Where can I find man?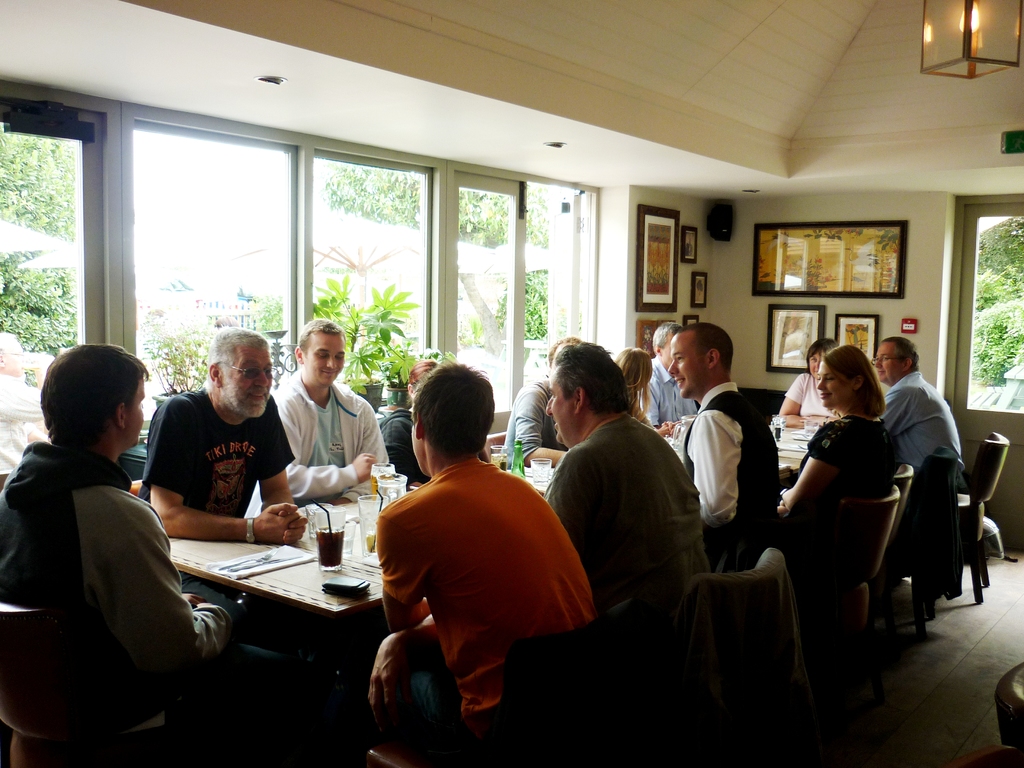
You can find it at box(133, 324, 308, 544).
